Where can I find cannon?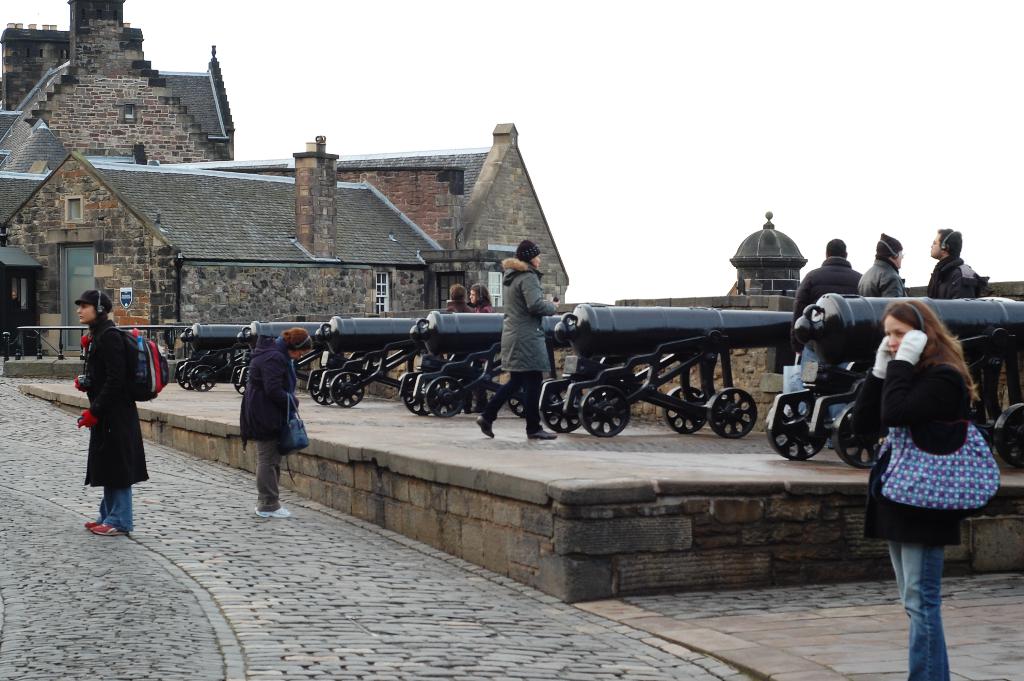
You can find it at BBox(170, 313, 280, 400).
